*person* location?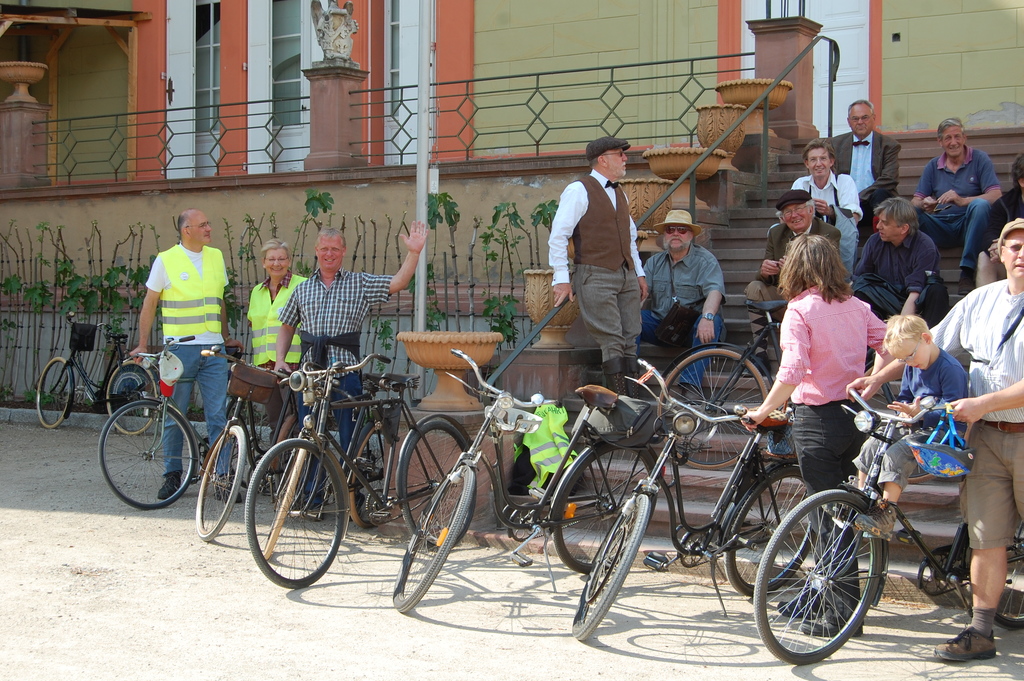
x1=239, y1=236, x2=307, y2=460
